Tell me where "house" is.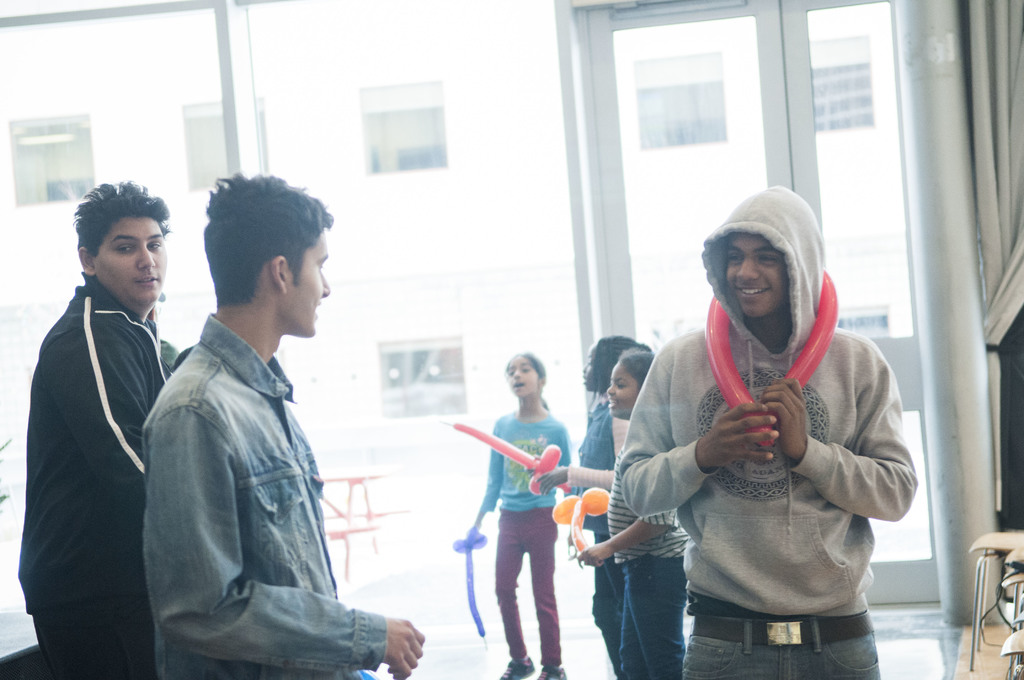
"house" is at locate(1, 0, 1023, 679).
